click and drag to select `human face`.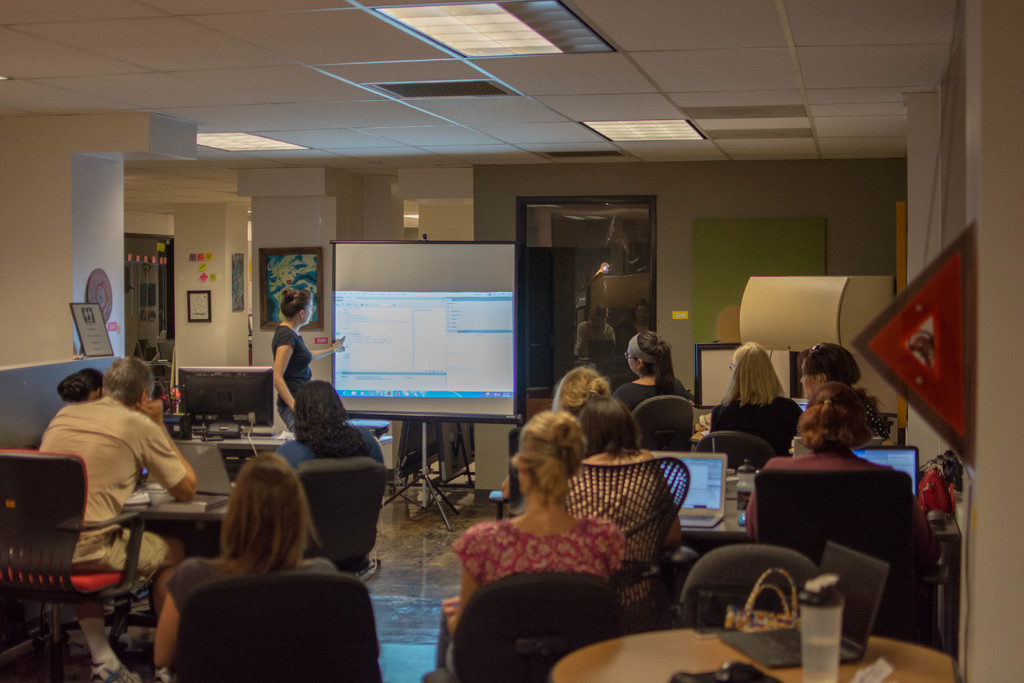
Selection: [623, 345, 643, 370].
